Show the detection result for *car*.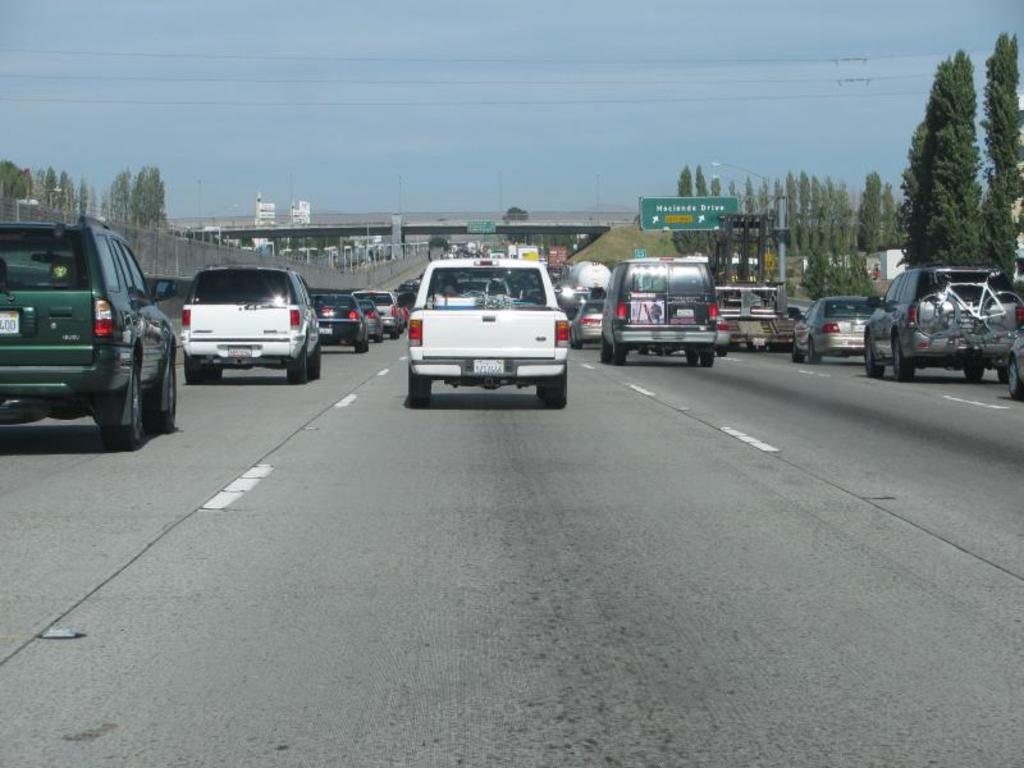
box(611, 252, 716, 371).
